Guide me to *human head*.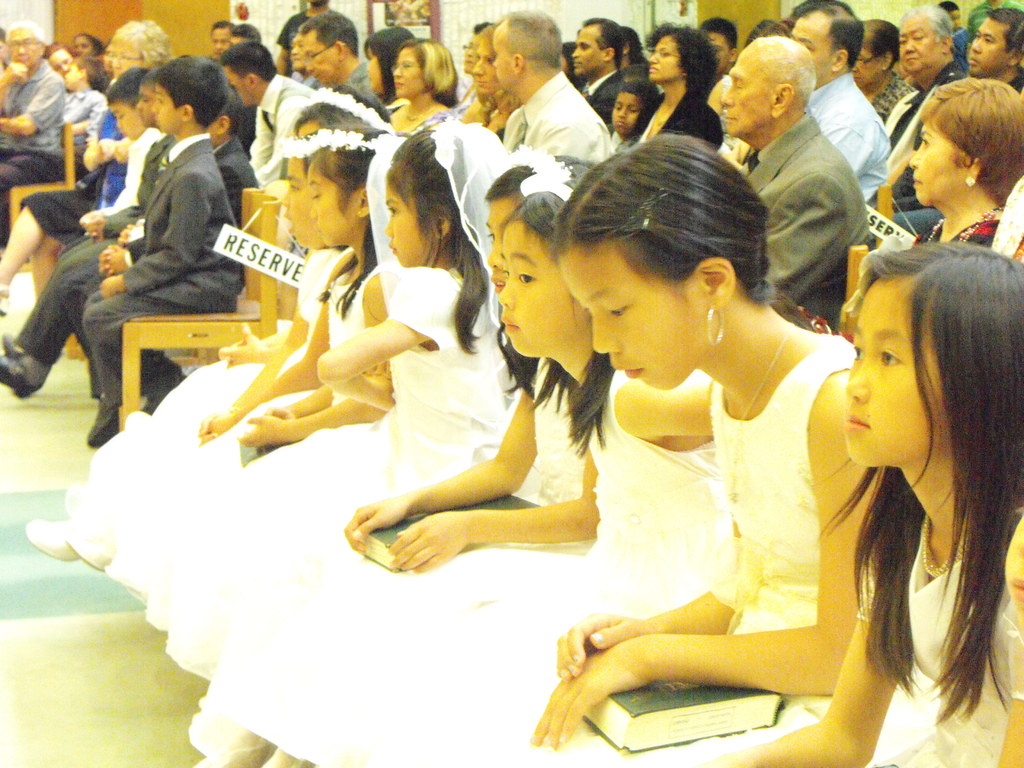
Guidance: <box>835,245,996,508</box>.
